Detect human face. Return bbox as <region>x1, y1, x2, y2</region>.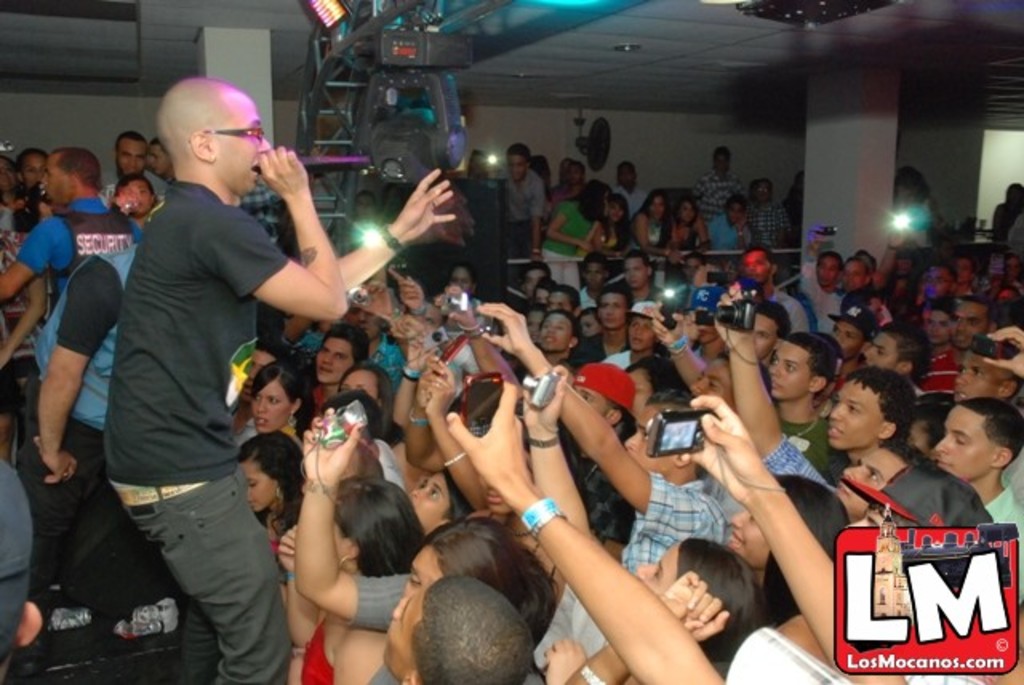
<region>451, 266, 474, 294</region>.
